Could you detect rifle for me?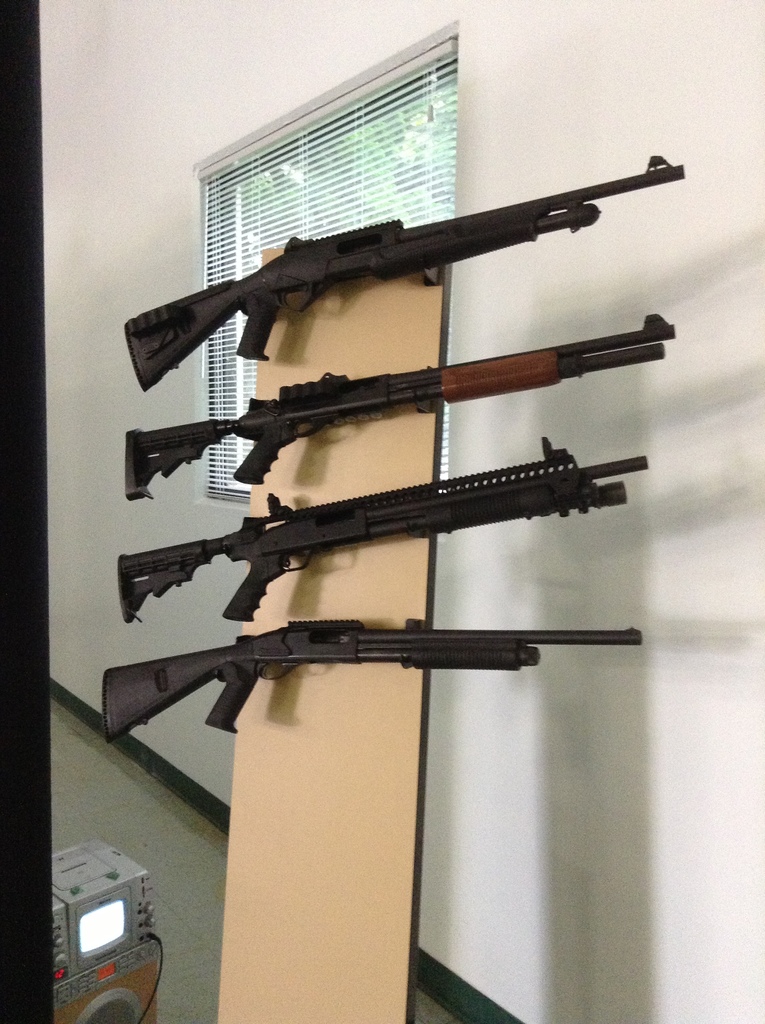
Detection result: rect(121, 150, 689, 398).
